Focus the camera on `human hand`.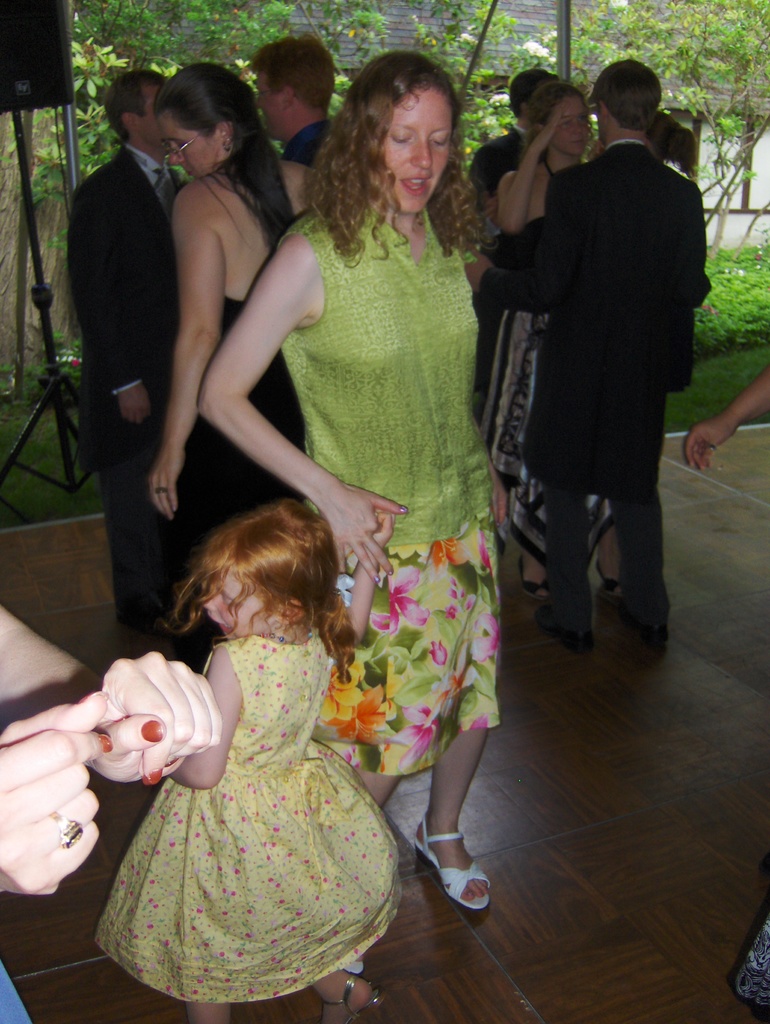
Focus region: [365, 510, 397, 550].
